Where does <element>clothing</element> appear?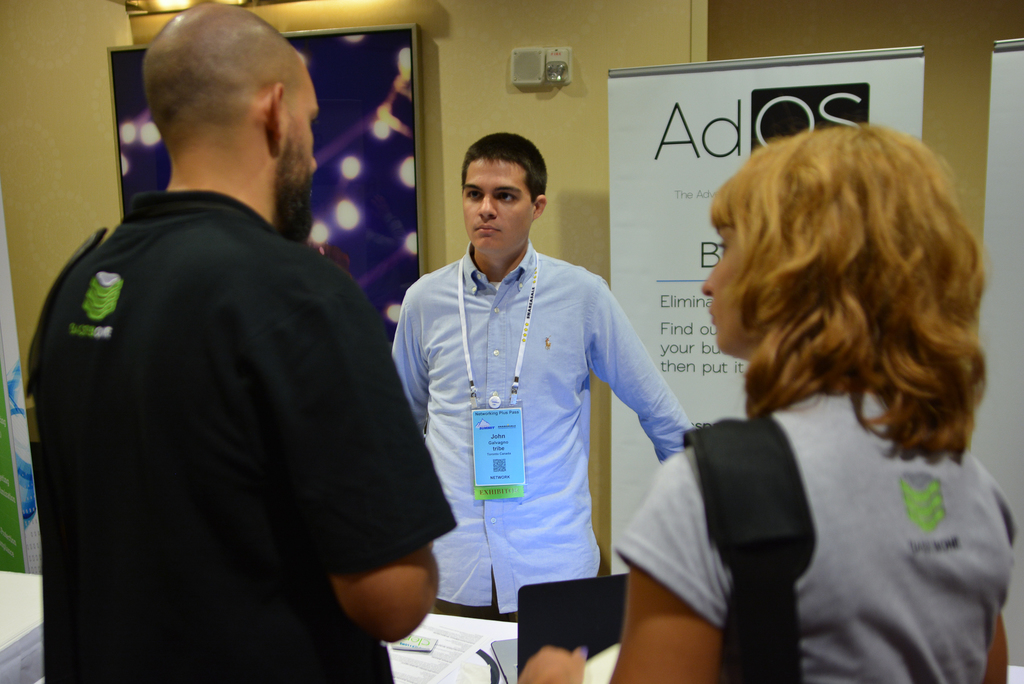
Appears at <bbox>614, 367, 1023, 683</bbox>.
